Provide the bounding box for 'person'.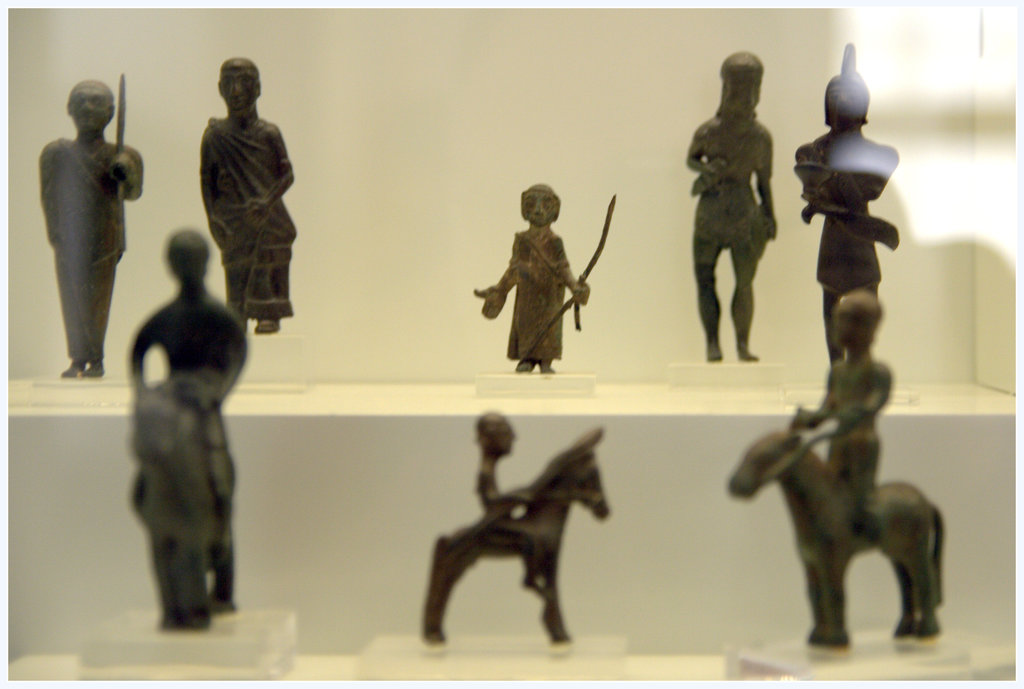
794 289 894 536.
